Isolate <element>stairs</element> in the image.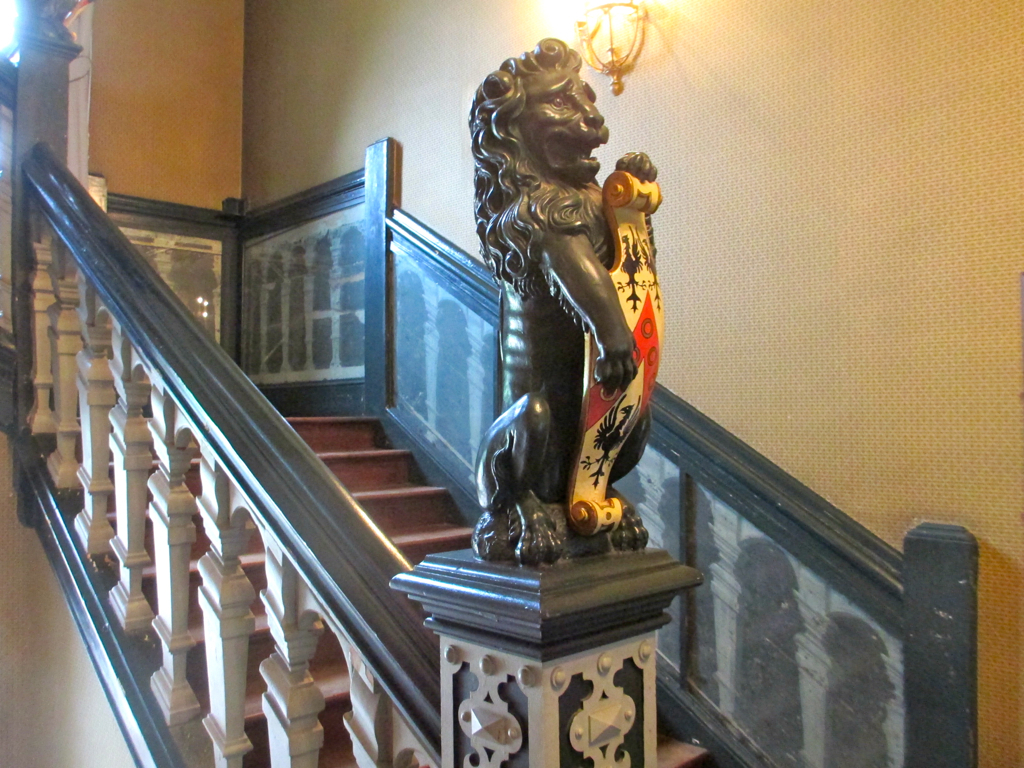
Isolated region: 43,414,722,767.
